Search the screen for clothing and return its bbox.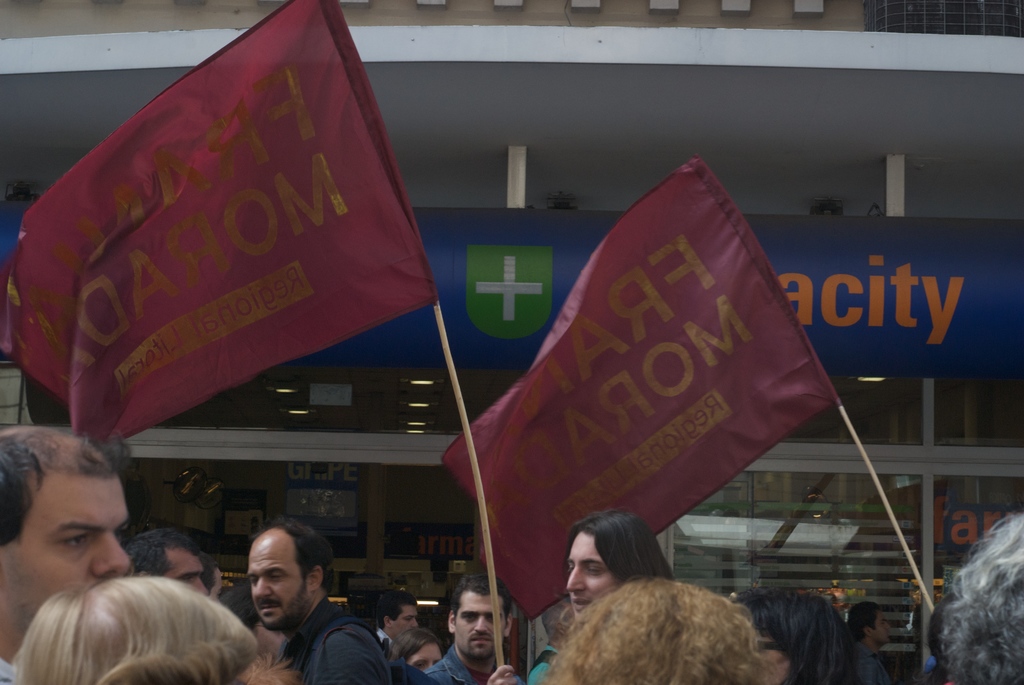
Found: pyautogui.locateOnScreen(0, 650, 20, 684).
